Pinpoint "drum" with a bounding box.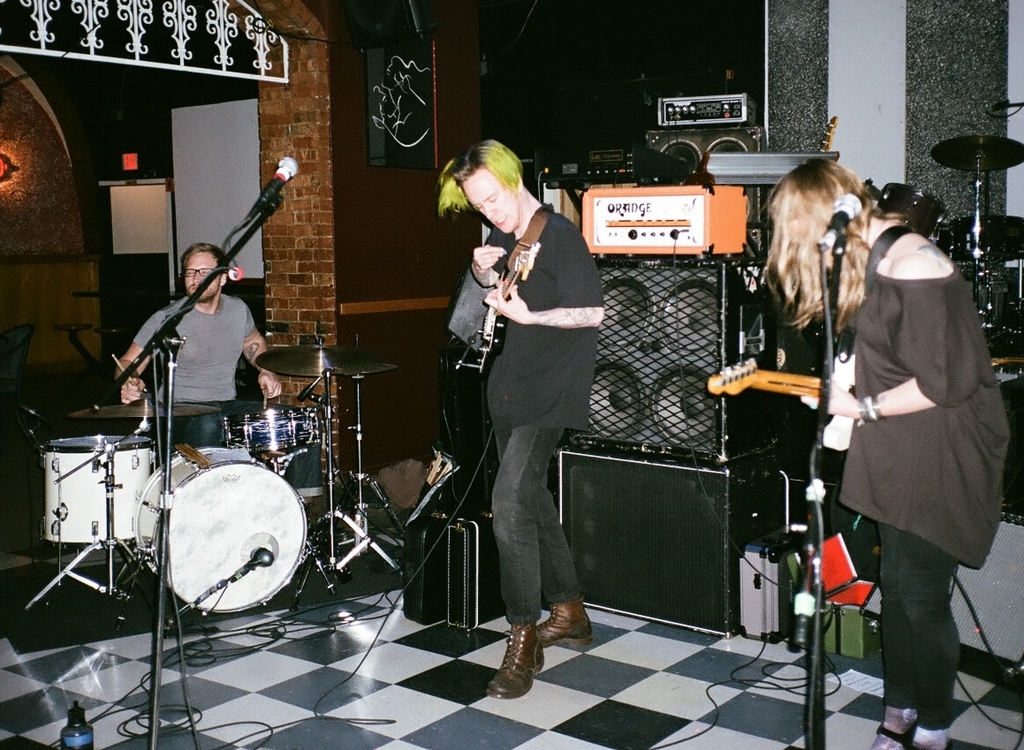
left=133, top=449, right=319, bottom=605.
